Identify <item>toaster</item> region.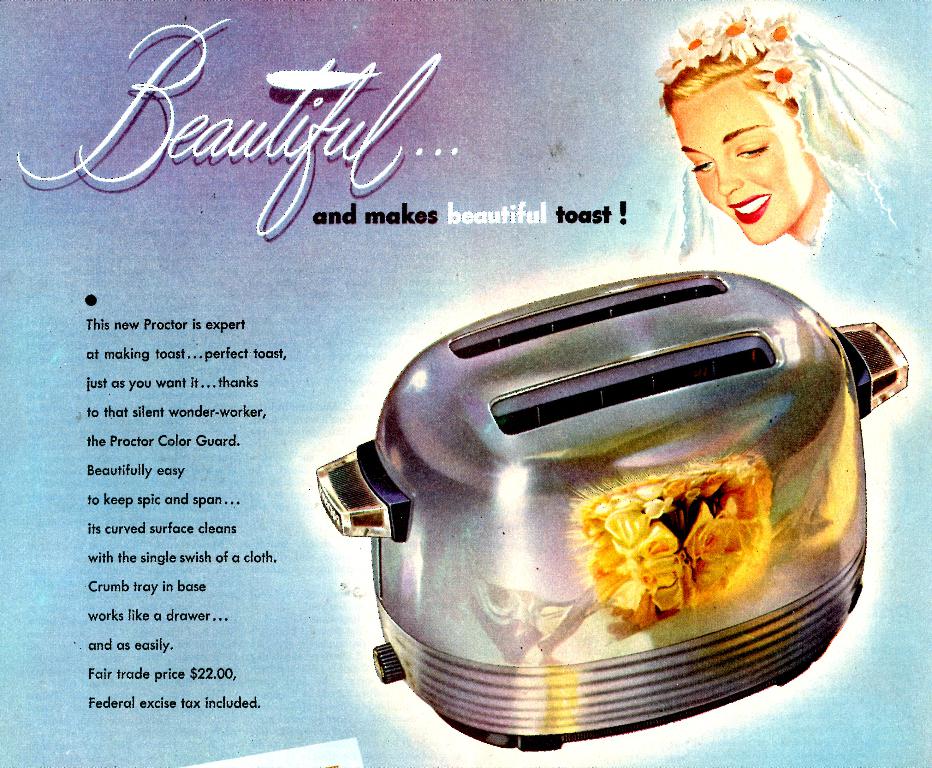
Region: x1=320, y1=268, x2=915, y2=749.
